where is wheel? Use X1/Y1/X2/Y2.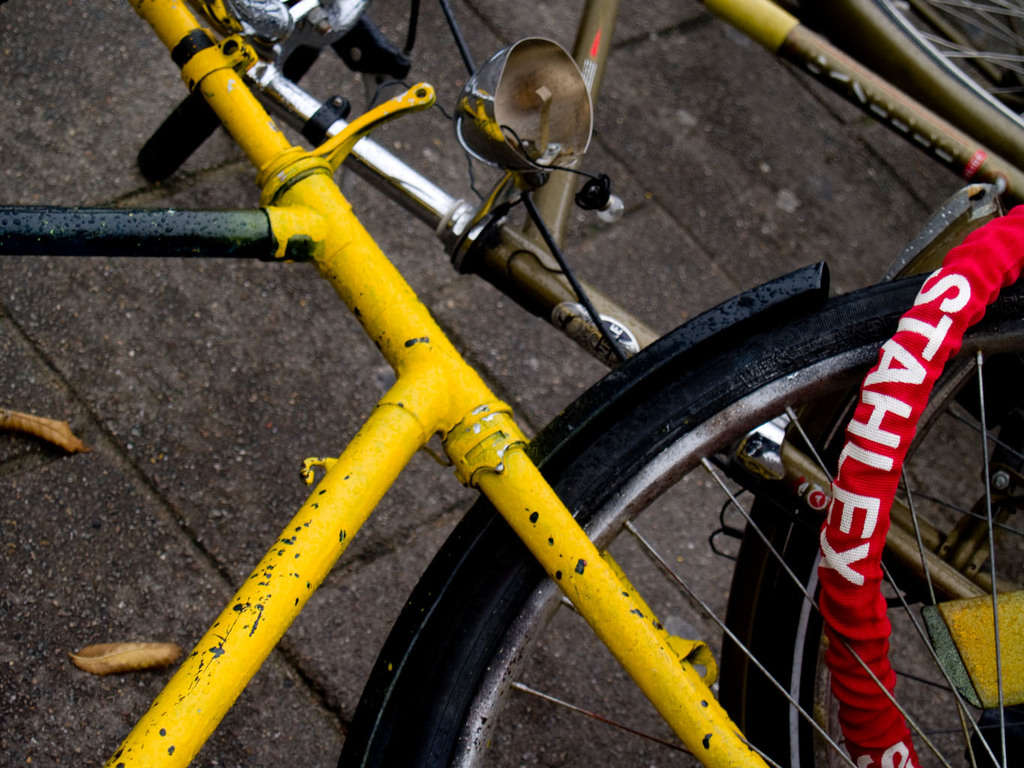
718/374/1023/767.
